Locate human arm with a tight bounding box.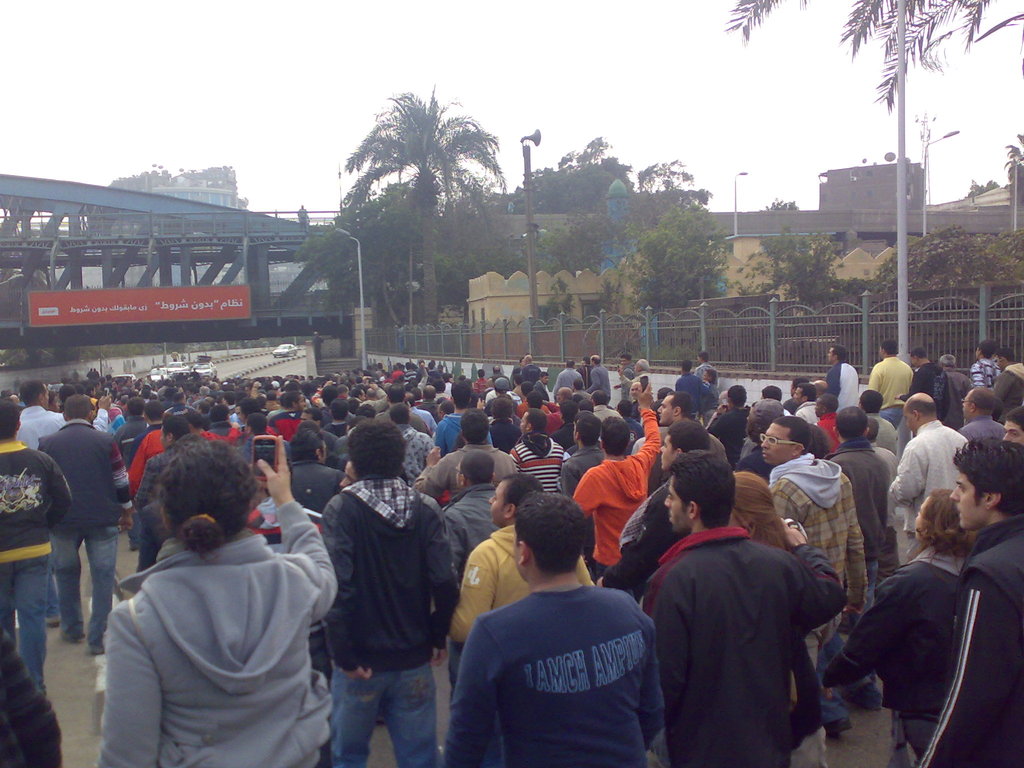
<region>784, 515, 852, 637</region>.
